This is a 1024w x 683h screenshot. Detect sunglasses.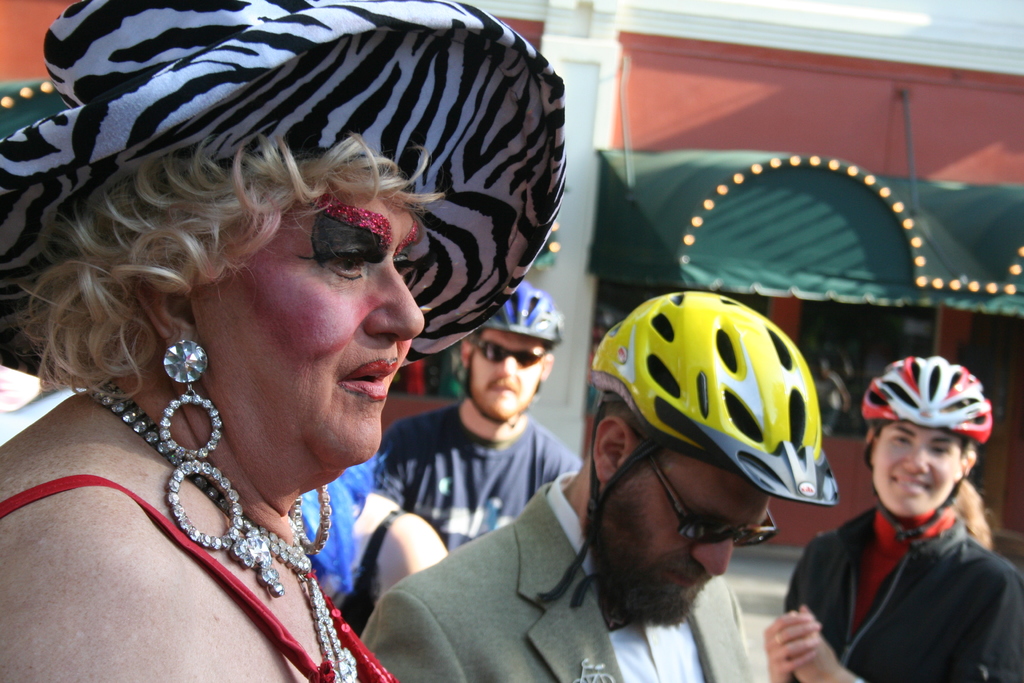
Rect(641, 438, 782, 548).
